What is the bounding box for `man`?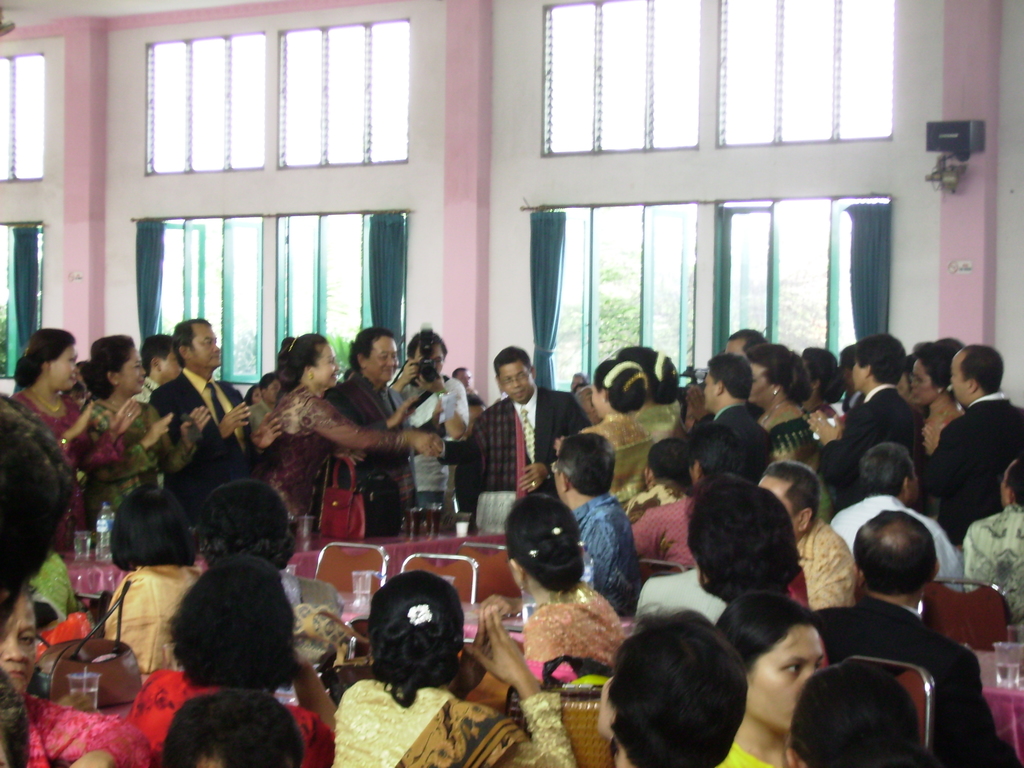
[x1=920, y1=345, x2=1023, y2=537].
